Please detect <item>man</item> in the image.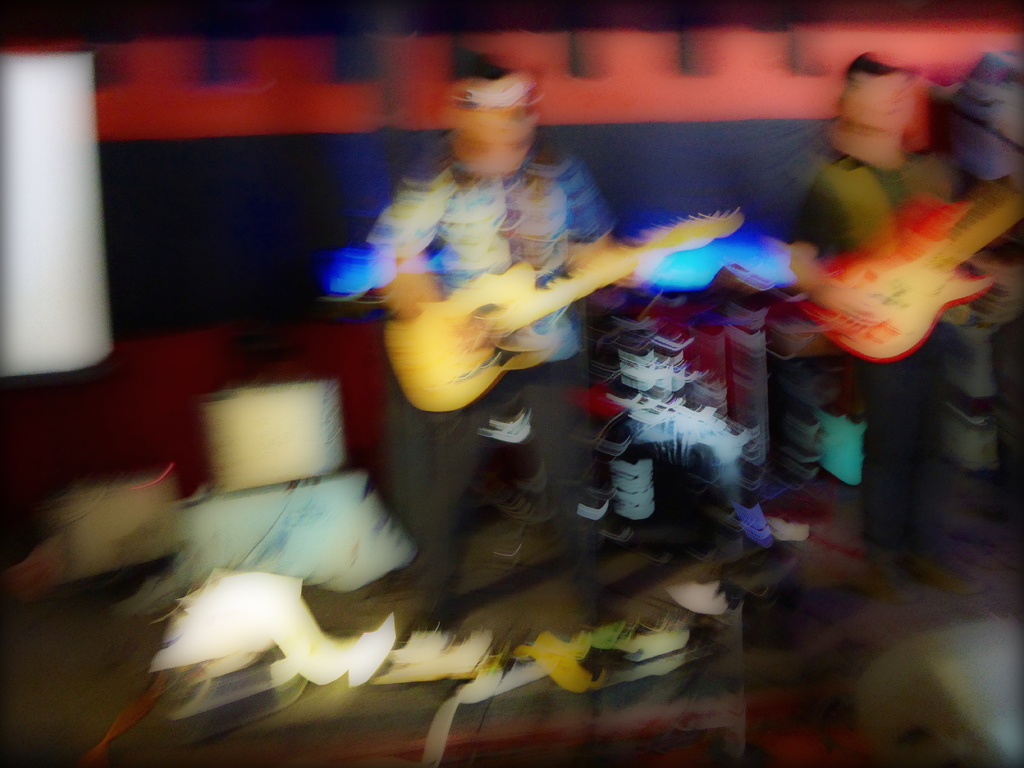
<region>360, 44, 659, 675</region>.
